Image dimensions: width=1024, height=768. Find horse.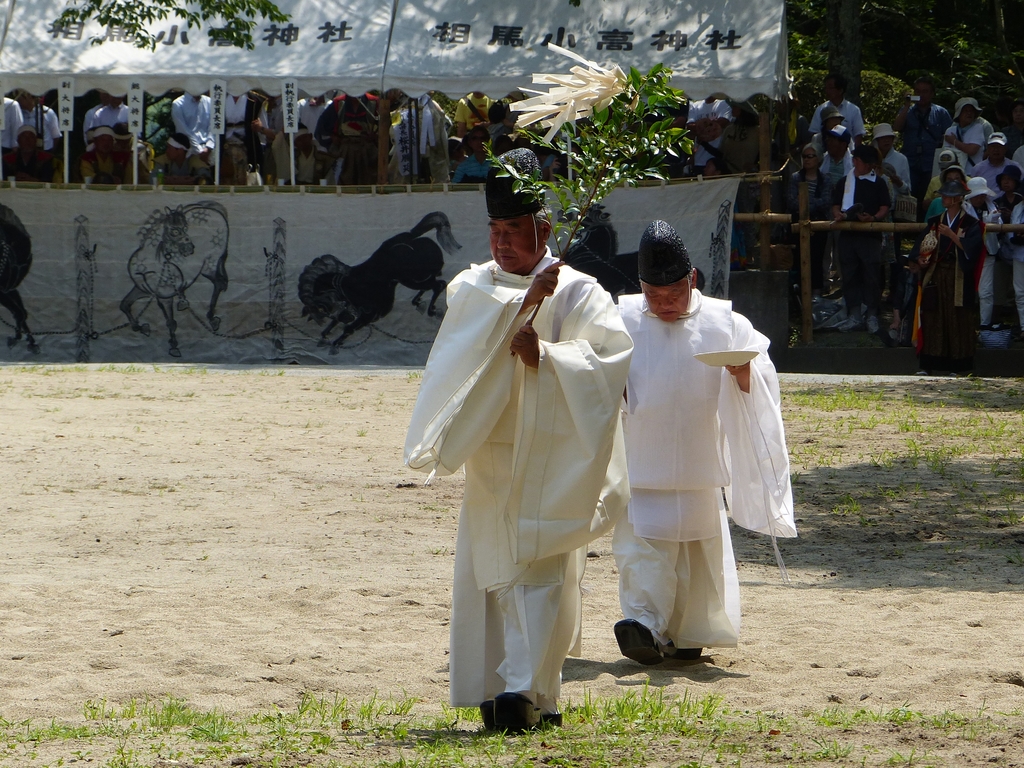
crop(300, 212, 465, 360).
